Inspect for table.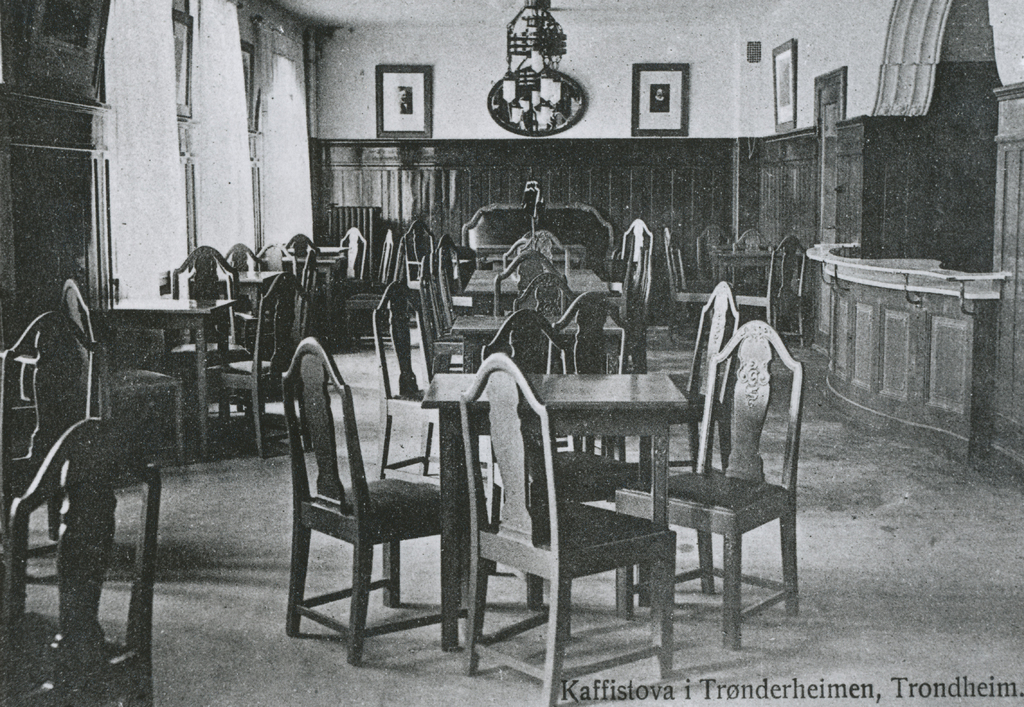
Inspection: 219:267:290:306.
